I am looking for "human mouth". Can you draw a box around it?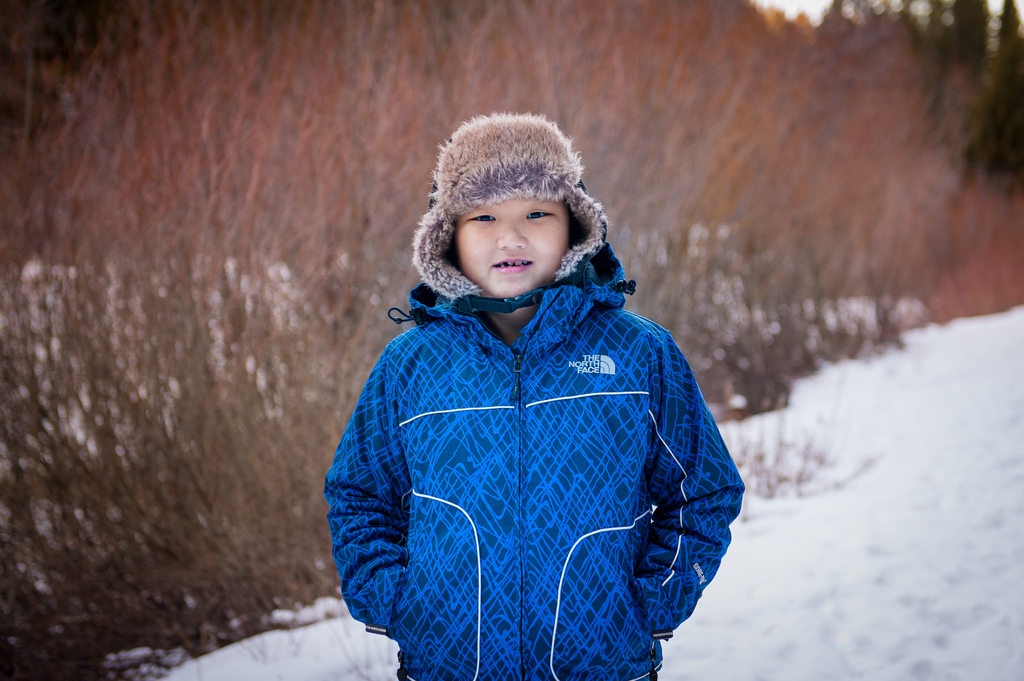
Sure, the bounding box is [x1=492, y1=256, x2=531, y2=275].
